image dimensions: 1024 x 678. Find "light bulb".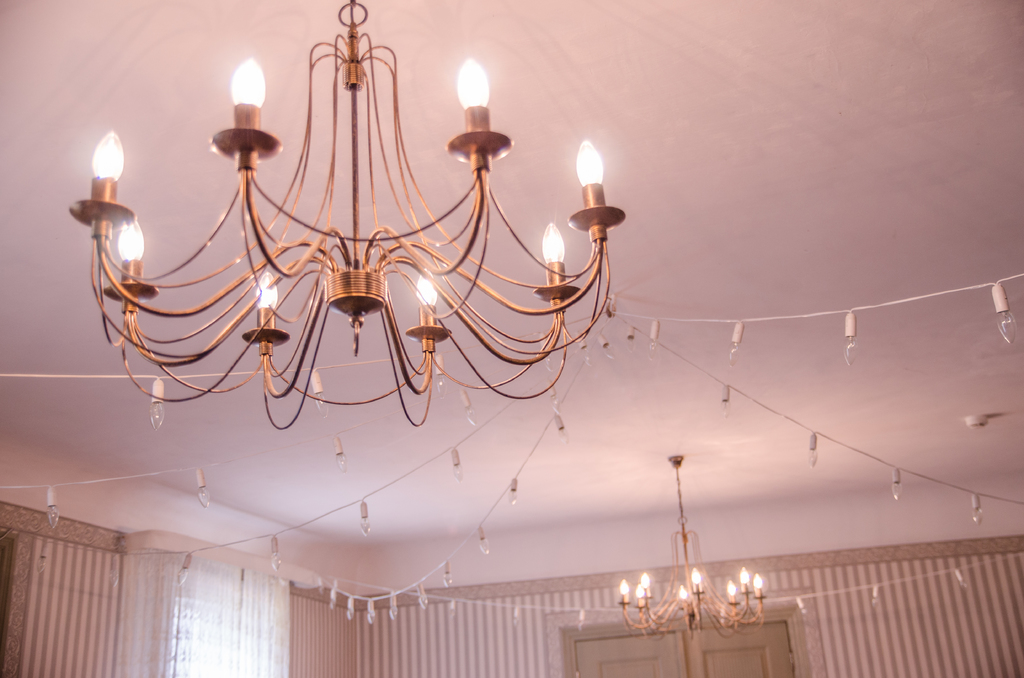
388, 592, 397, 618.
